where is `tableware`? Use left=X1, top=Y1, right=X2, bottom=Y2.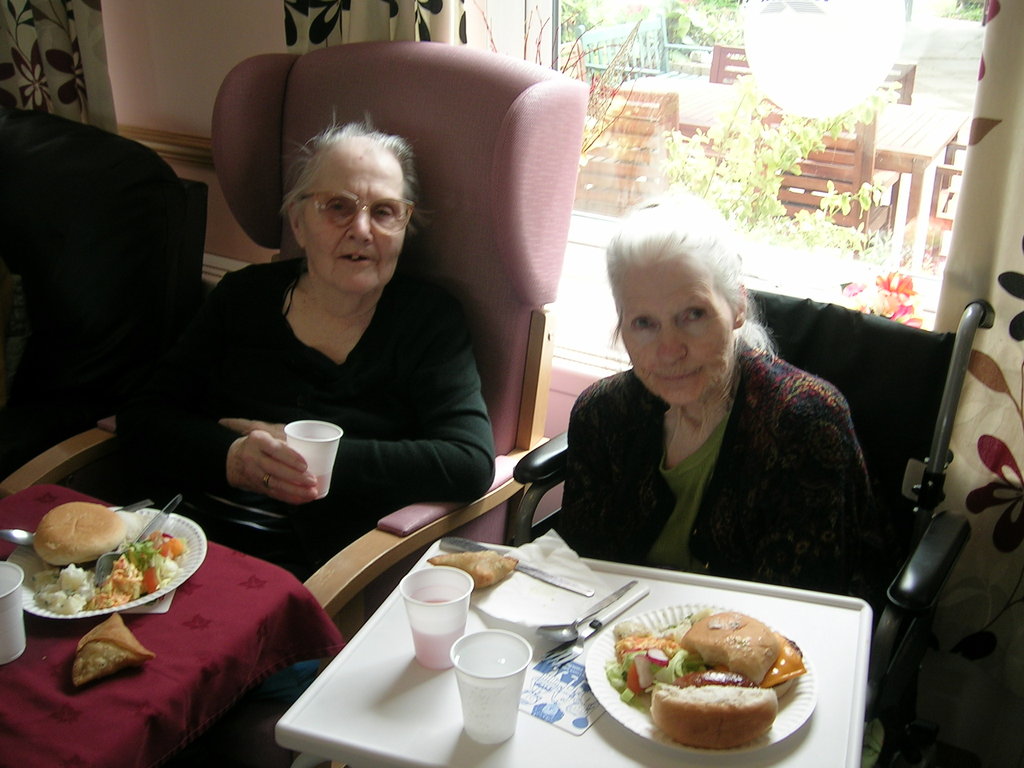
left=588, top=596, right=822, bottom=763.
